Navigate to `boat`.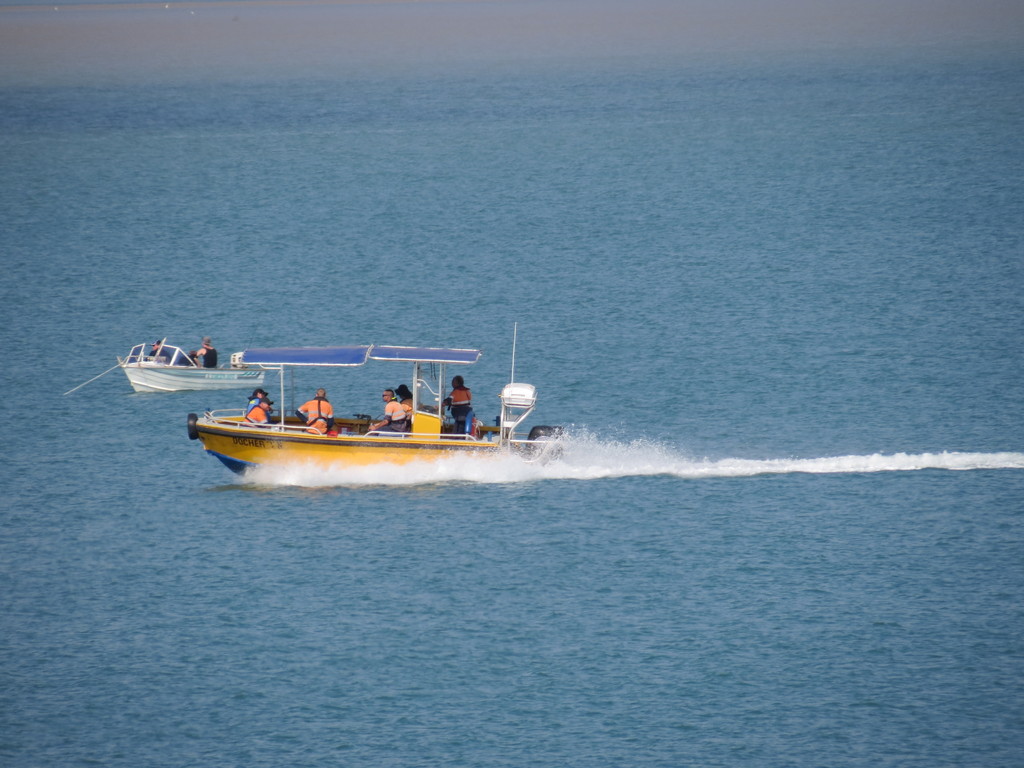
Navigation target: bbox=(70, 331, 271, 393).
